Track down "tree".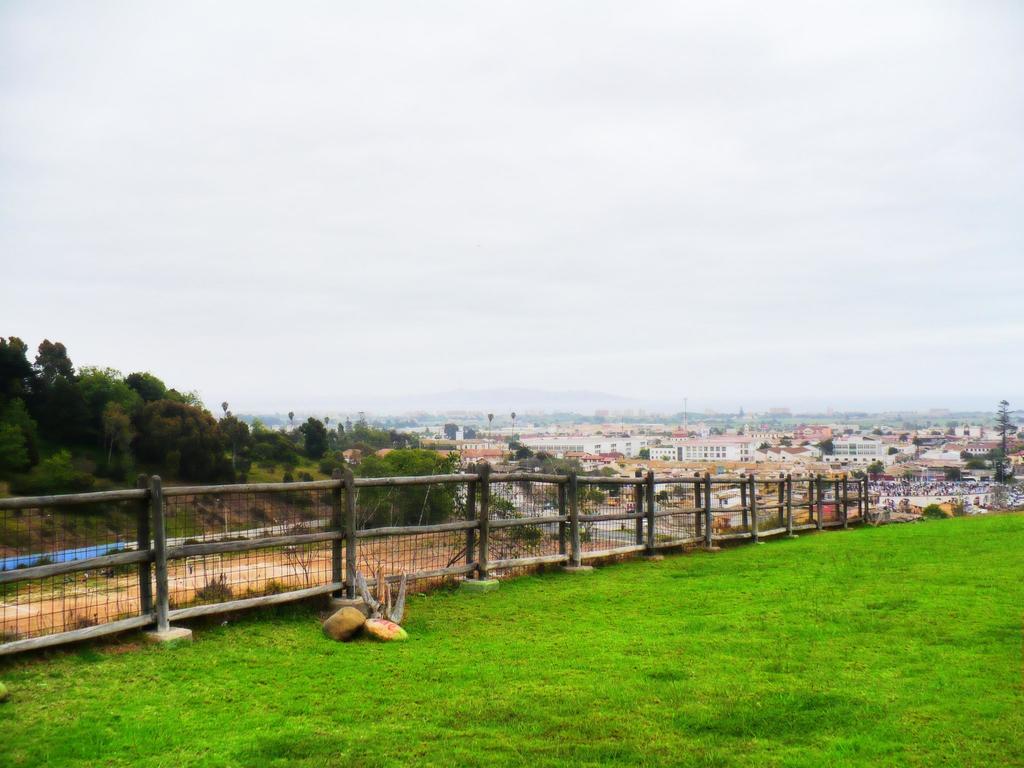
Tracked to bbox=(22, 330, 88, 458).
